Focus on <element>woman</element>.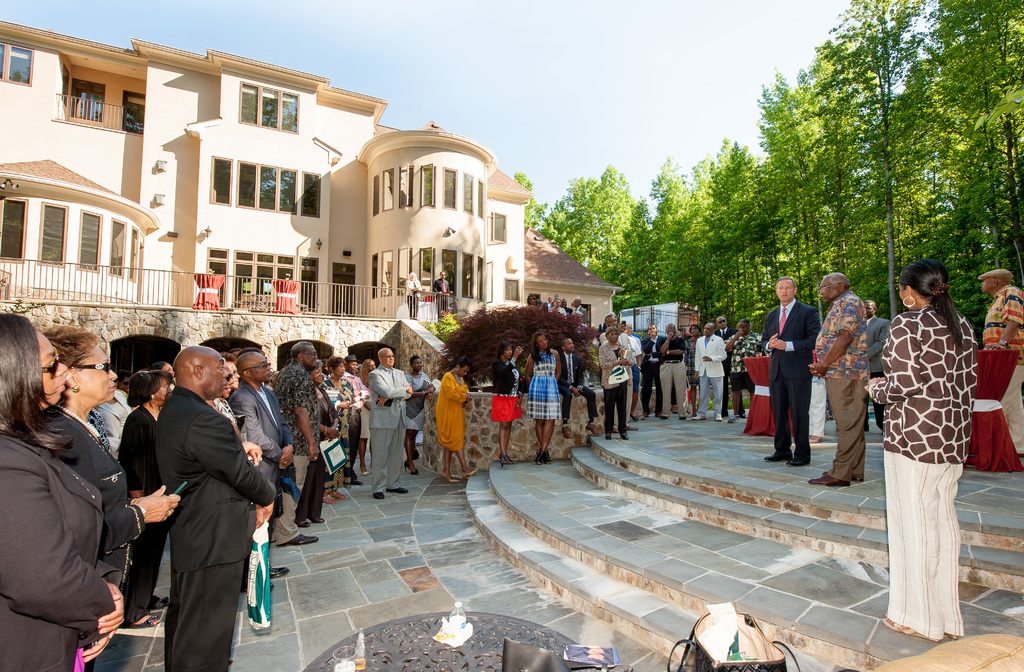
Focused at box(0, 313, 127, 671).
